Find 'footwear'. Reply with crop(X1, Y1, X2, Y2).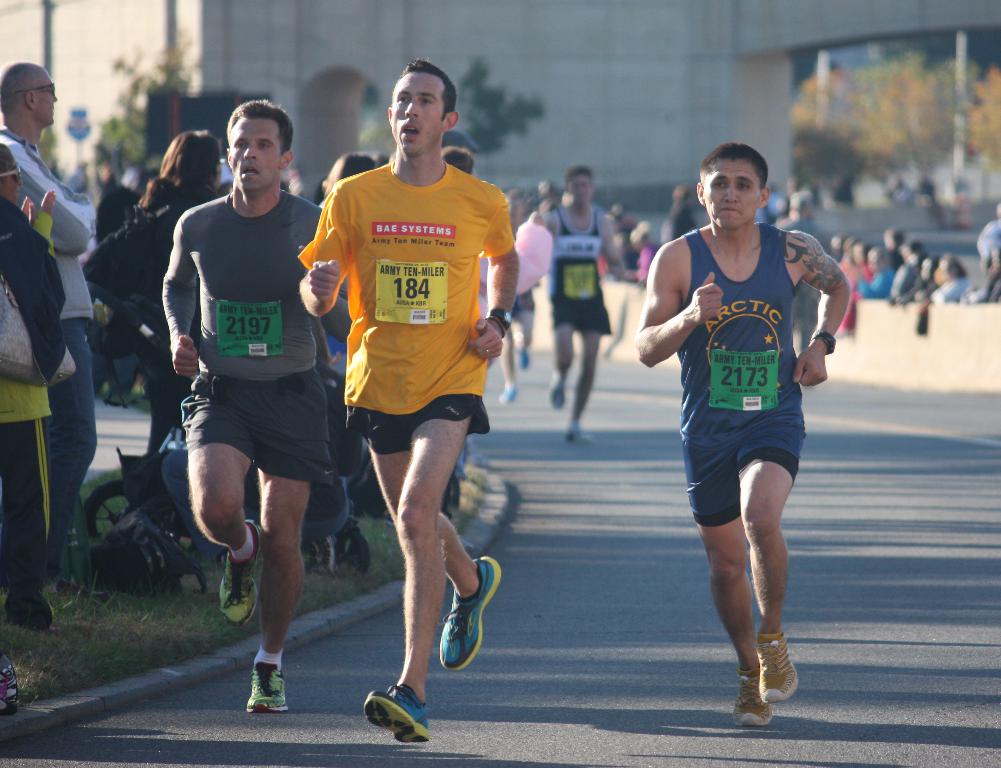
crop(246, 660, 294, 712).
